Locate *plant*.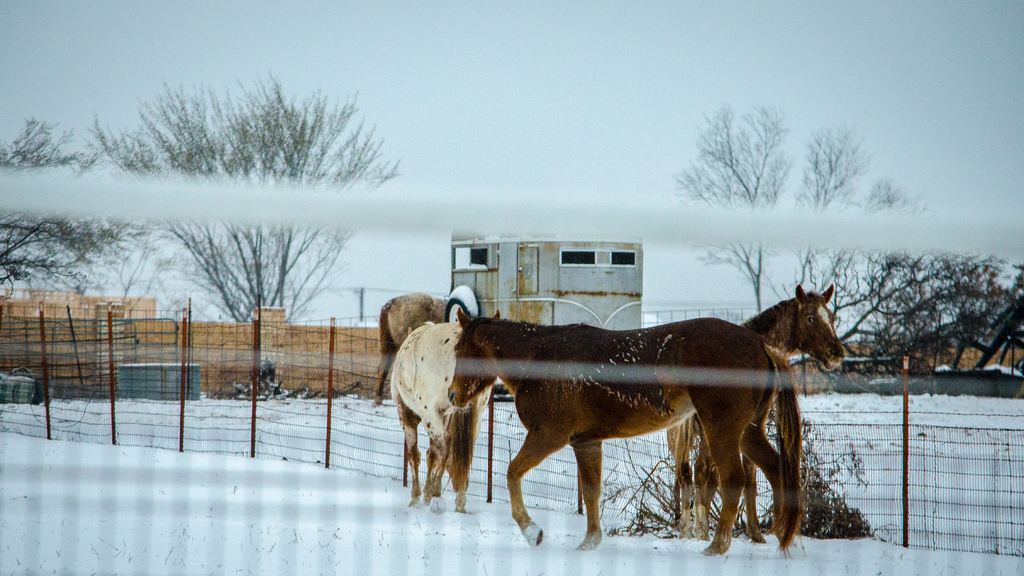
Bounding box: (598, 397, 876, 541).
